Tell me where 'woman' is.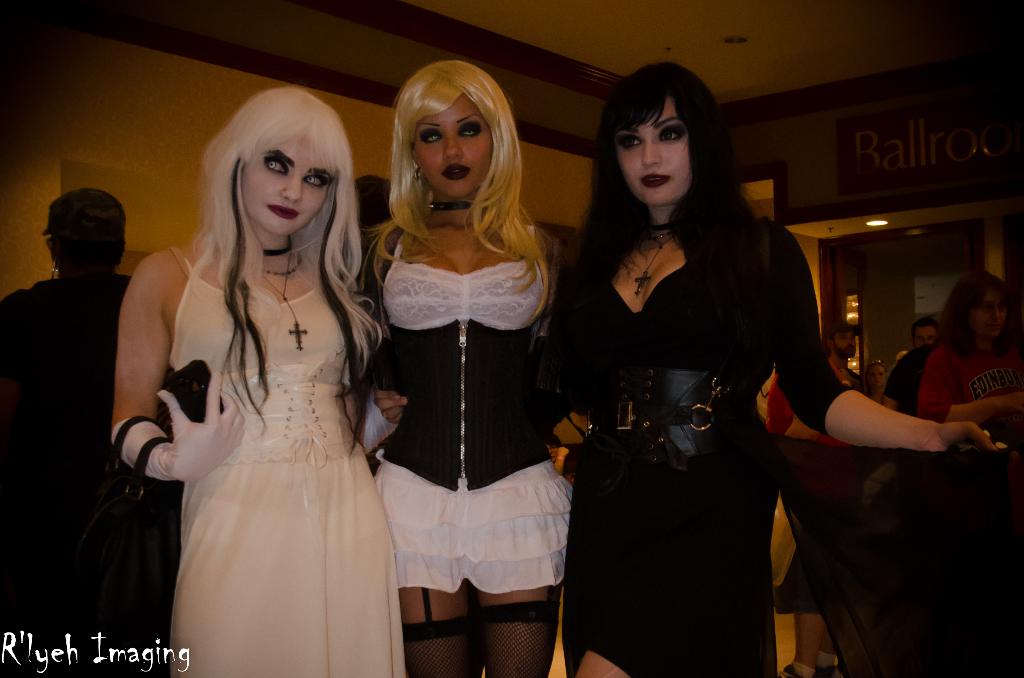
'woman' is at 550:66:999:677.
